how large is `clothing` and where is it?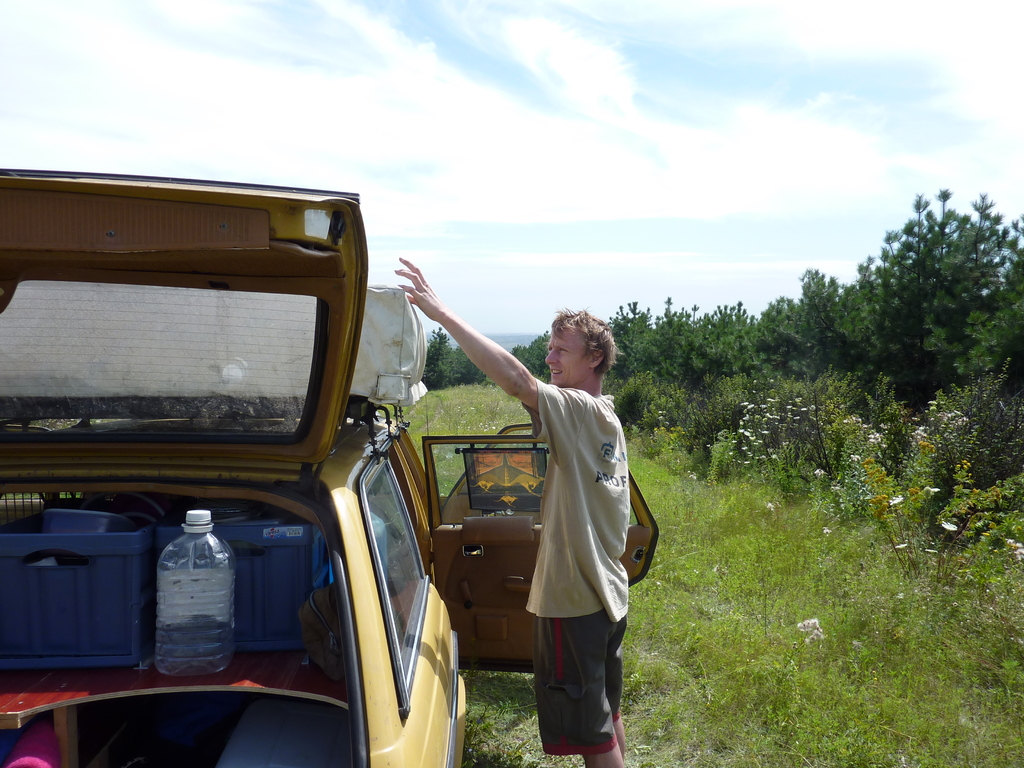
Bounding box: [524,379,632,622].
